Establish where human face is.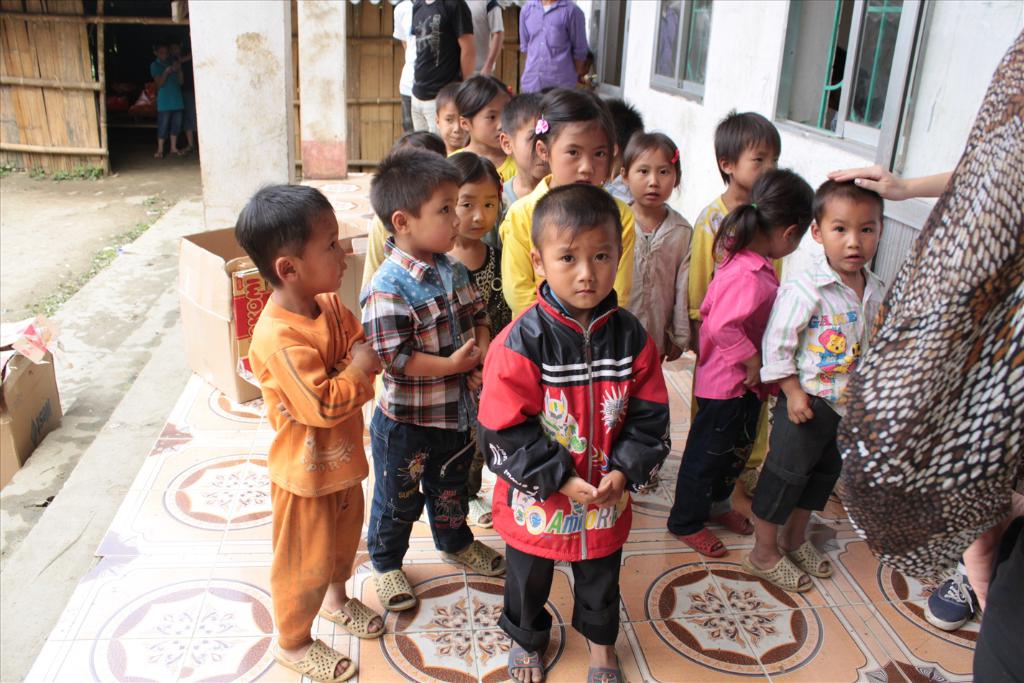
Established at bbox=(515, 110, 553, 185).
